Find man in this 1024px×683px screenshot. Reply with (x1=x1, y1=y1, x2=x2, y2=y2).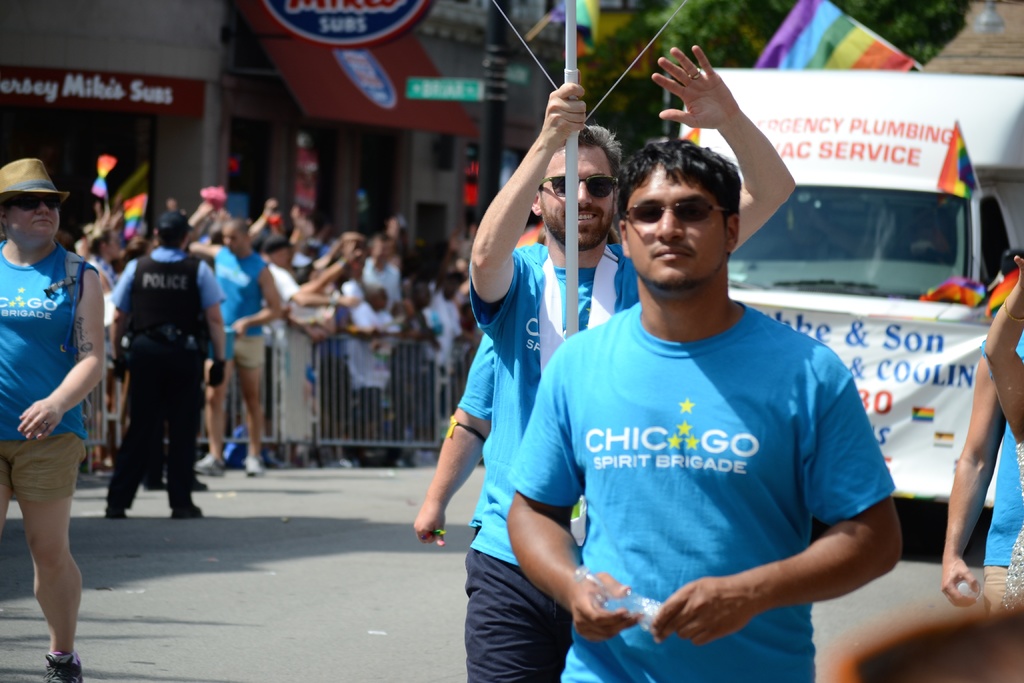
(x1=97, y1=210, x2=230, y2=524).
